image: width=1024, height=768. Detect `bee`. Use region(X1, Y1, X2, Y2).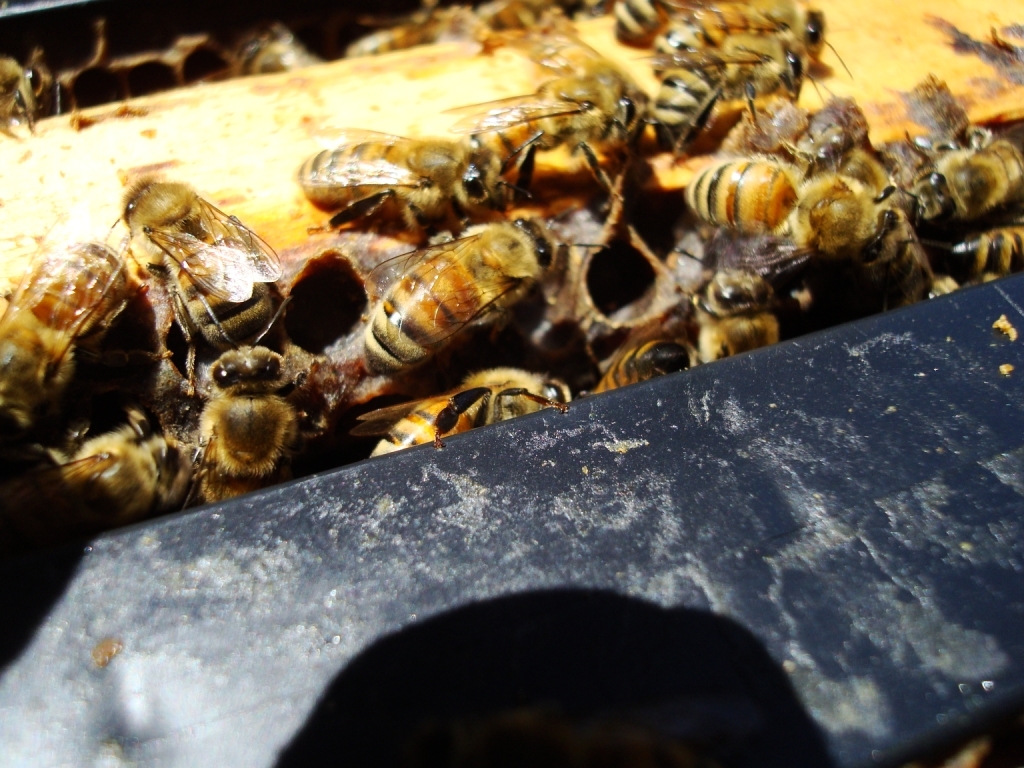
region(640, 0, 838, 81).
